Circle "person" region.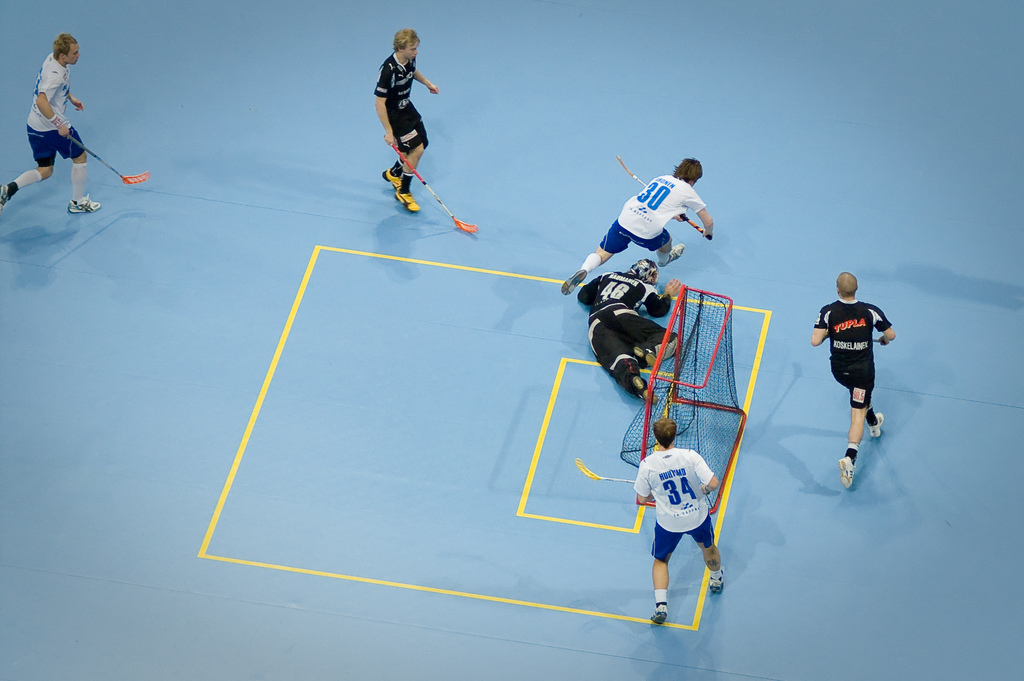
Region: crop(636, 412, 725, 630).
